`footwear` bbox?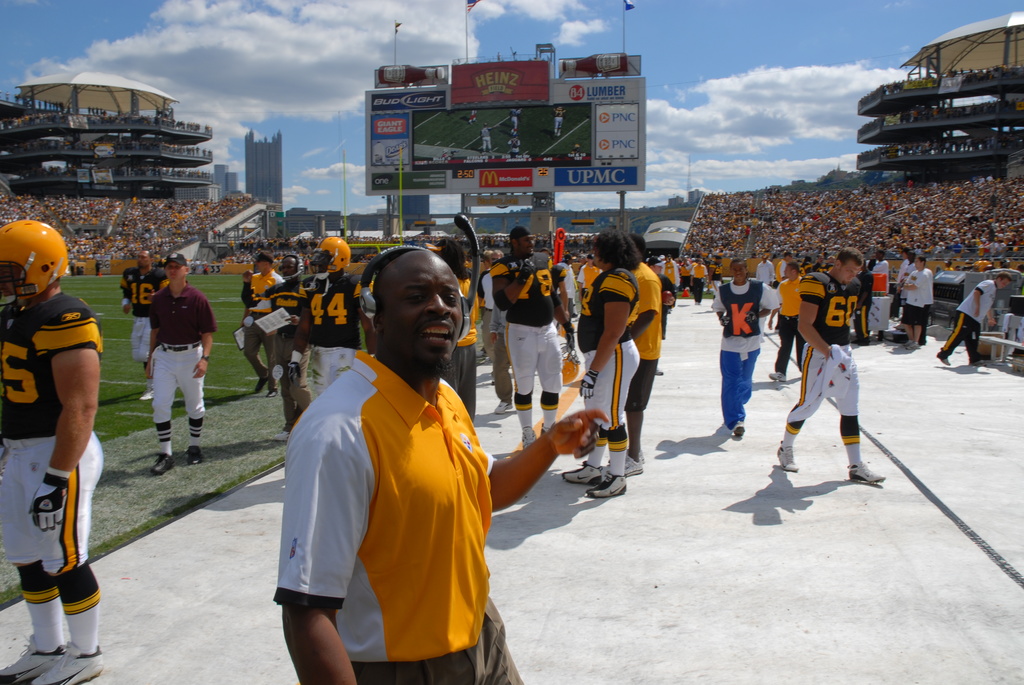
[x1=31, y1=641, x2=104, y2=684]
